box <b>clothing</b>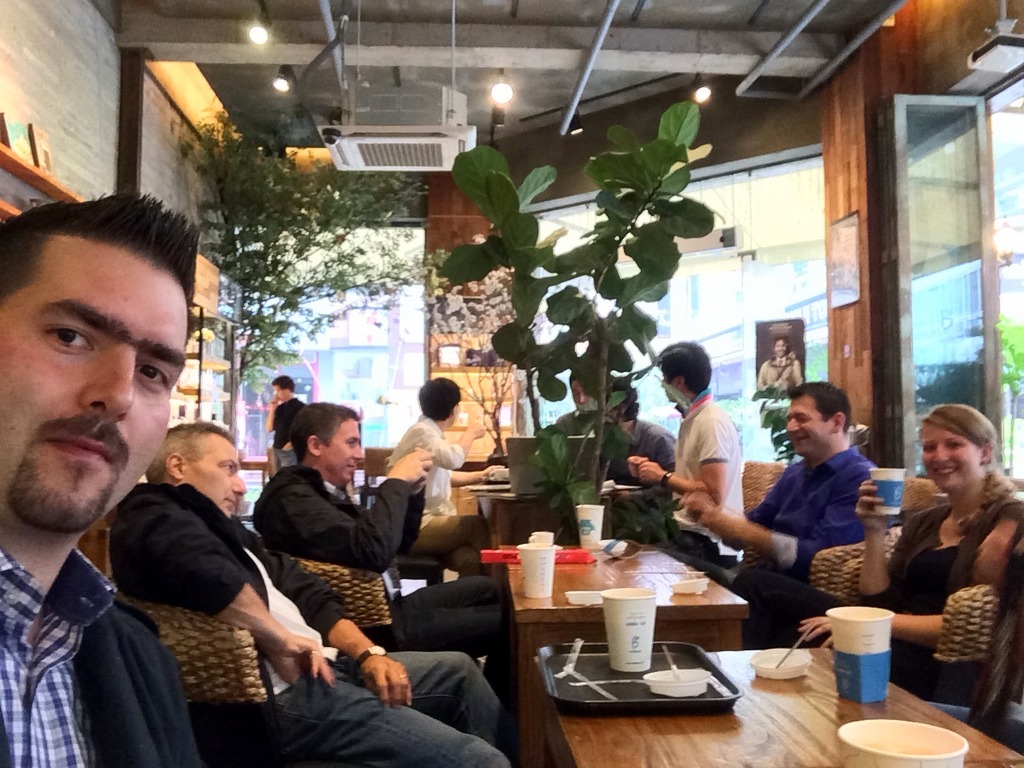
<bbox>386, 411, 494, 582</bbox>
